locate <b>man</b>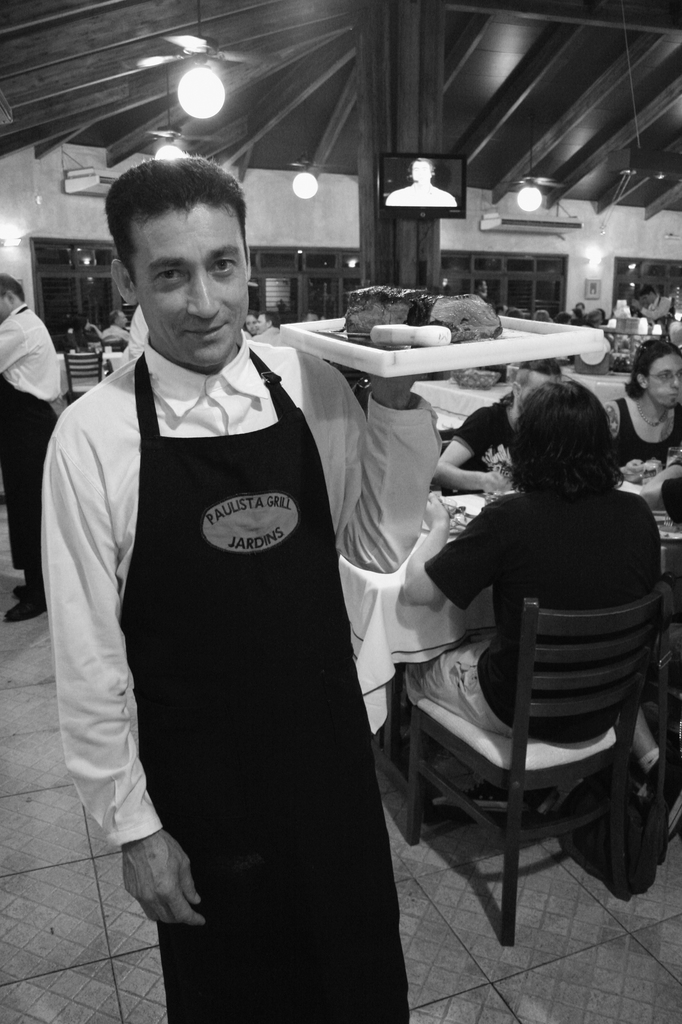
l=86, t=307, r=128, b=346
